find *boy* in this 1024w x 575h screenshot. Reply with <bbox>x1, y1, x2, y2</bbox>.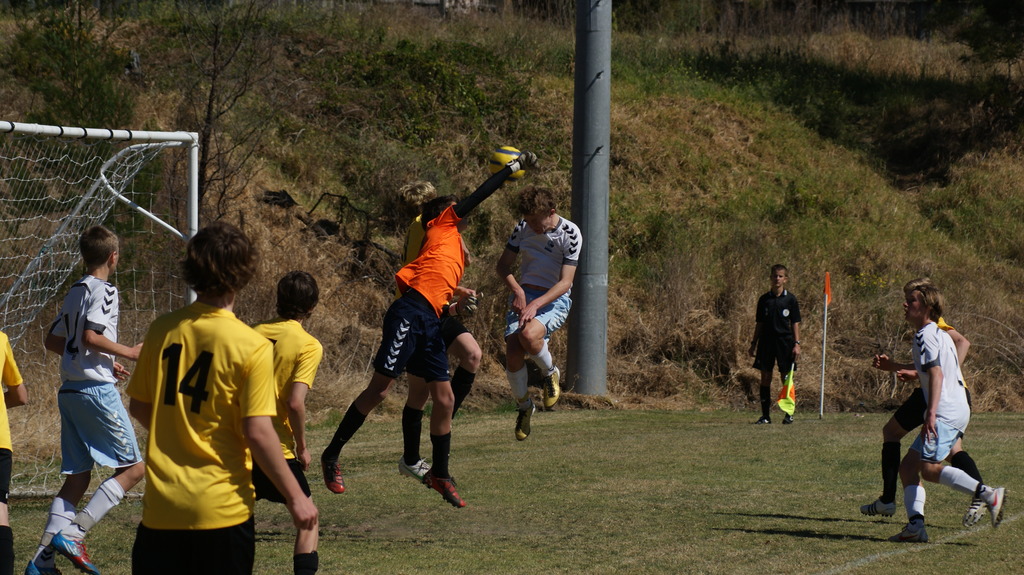
<bbox>253, 266, 325, 574</bbox>.
